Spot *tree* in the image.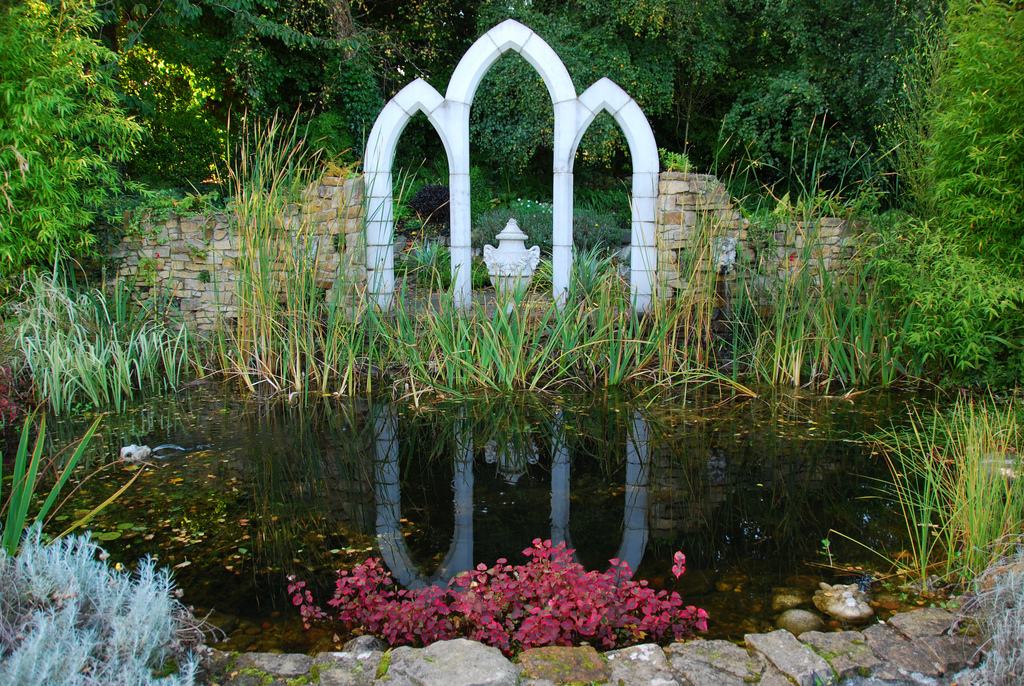
*tree* found at [756,0,888,200].
